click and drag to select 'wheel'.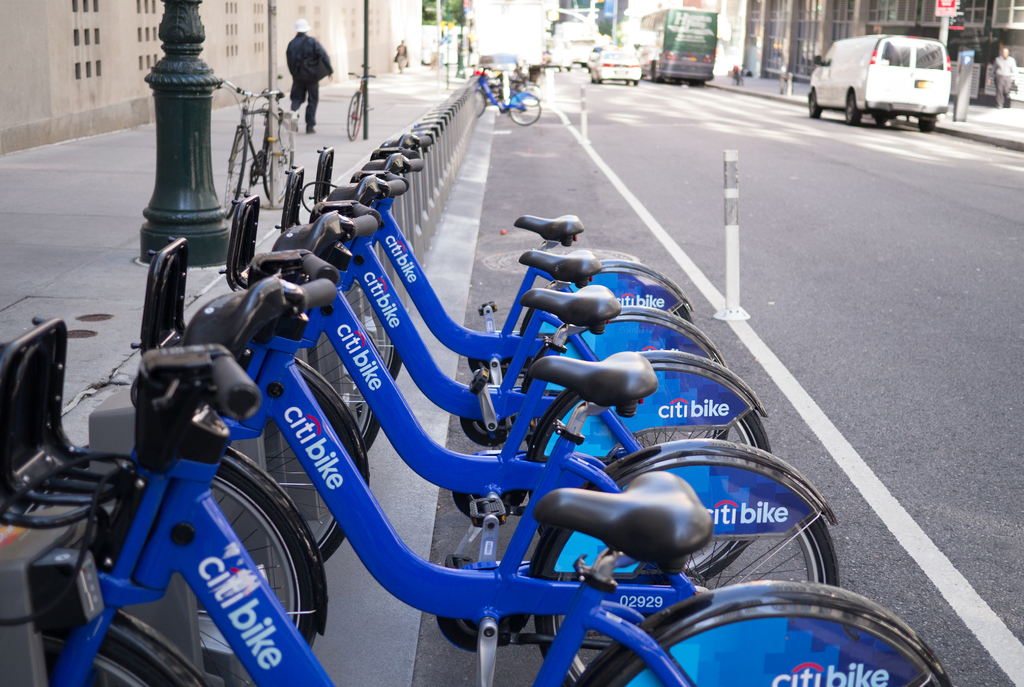
Selection: detection(627, 80, 630, 82).
